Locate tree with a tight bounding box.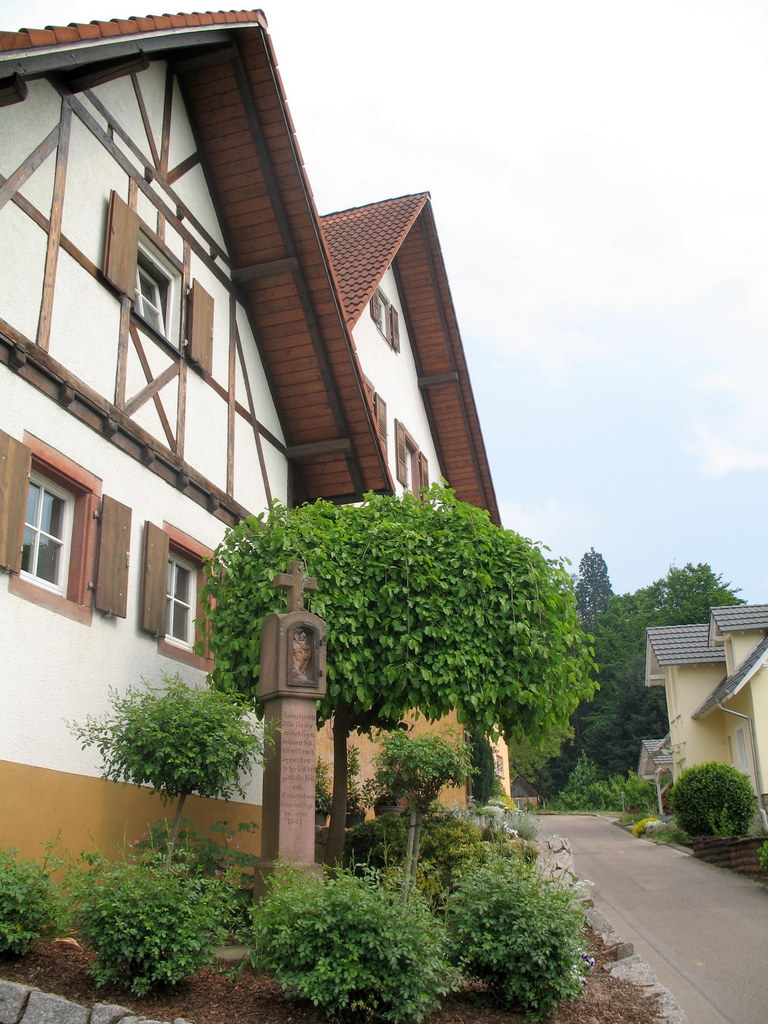
595, 556, 756, 773.
